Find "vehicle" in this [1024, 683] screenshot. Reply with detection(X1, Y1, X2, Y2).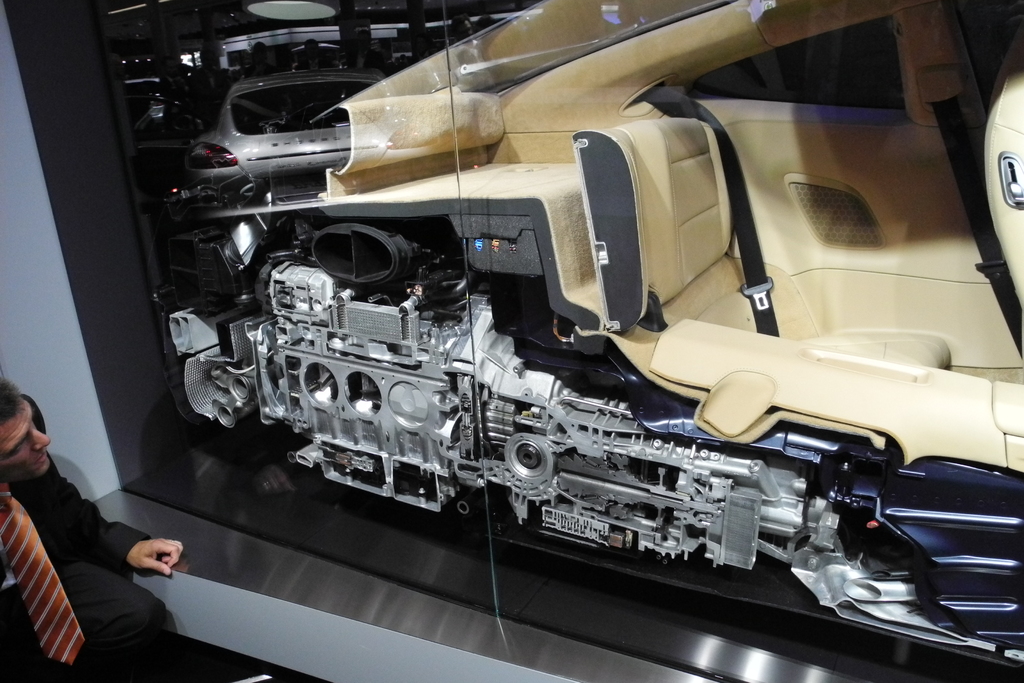
detection(167, 79, 374, 201).
